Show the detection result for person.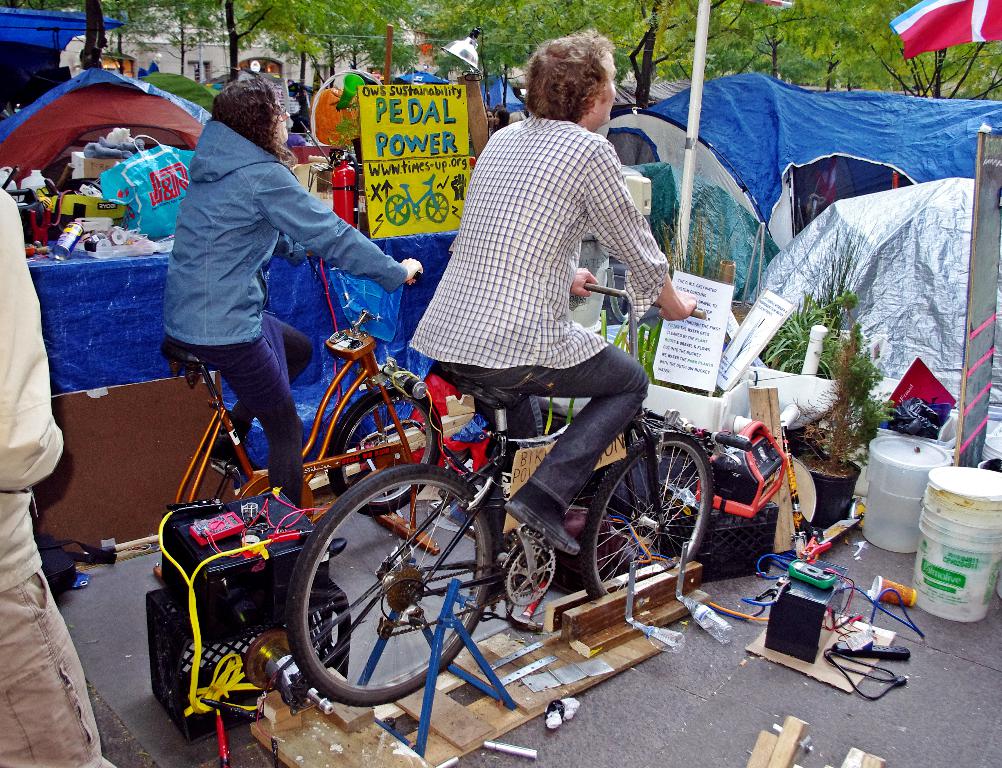
locate(159, 78, 422, 559).
